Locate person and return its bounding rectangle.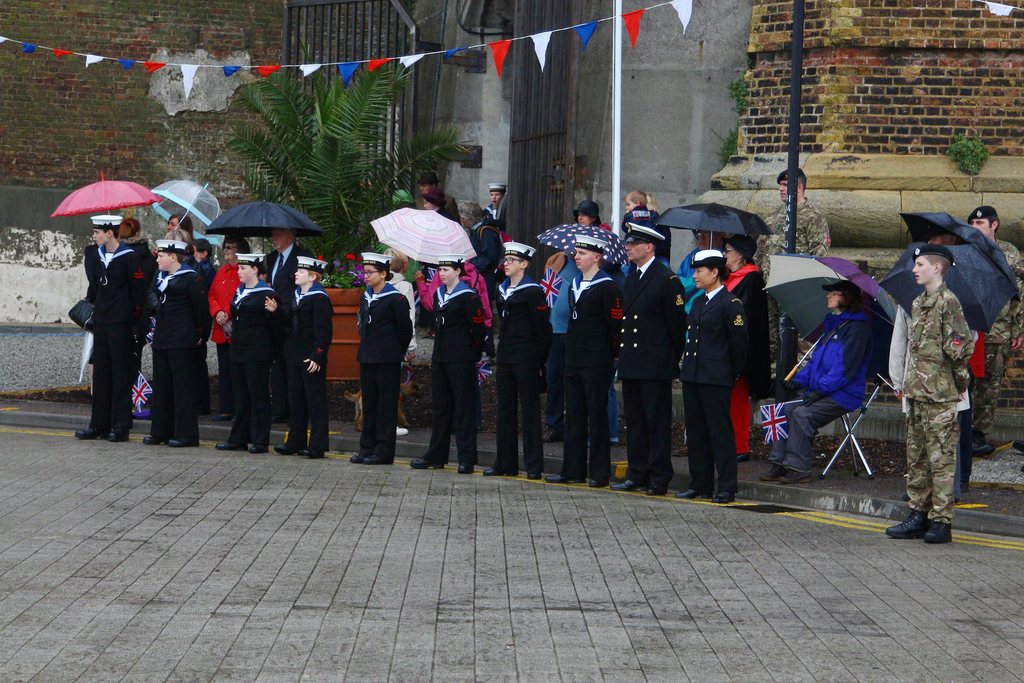
[764, 279, 876, 490].
